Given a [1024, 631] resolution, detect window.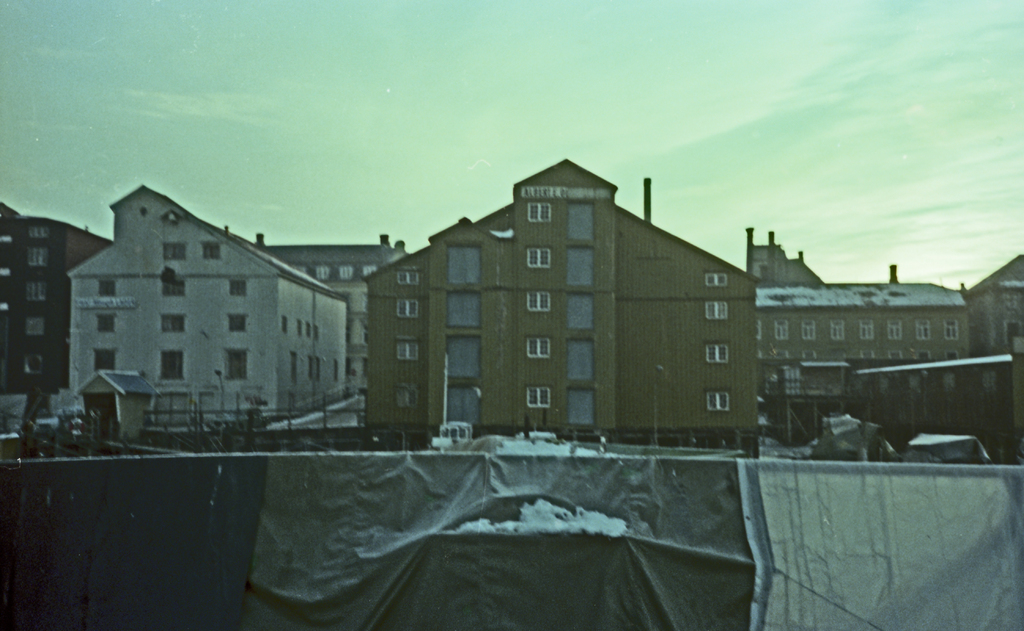
left=526, top=289, right=551, bottom=311.
